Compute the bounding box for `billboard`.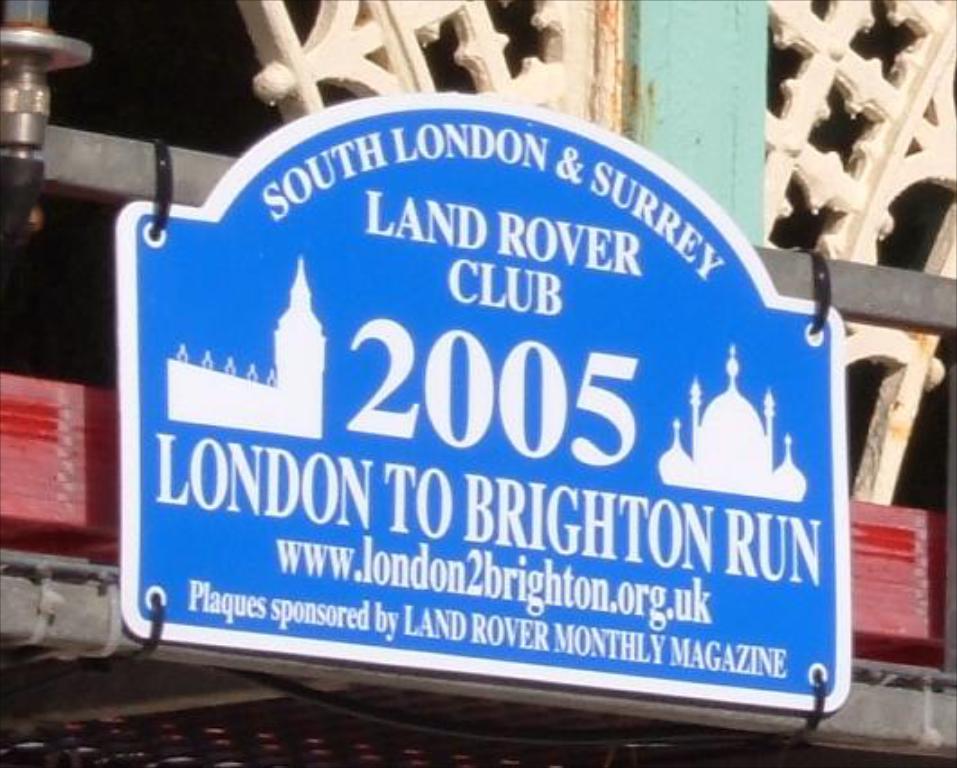
49,61,847,755.
